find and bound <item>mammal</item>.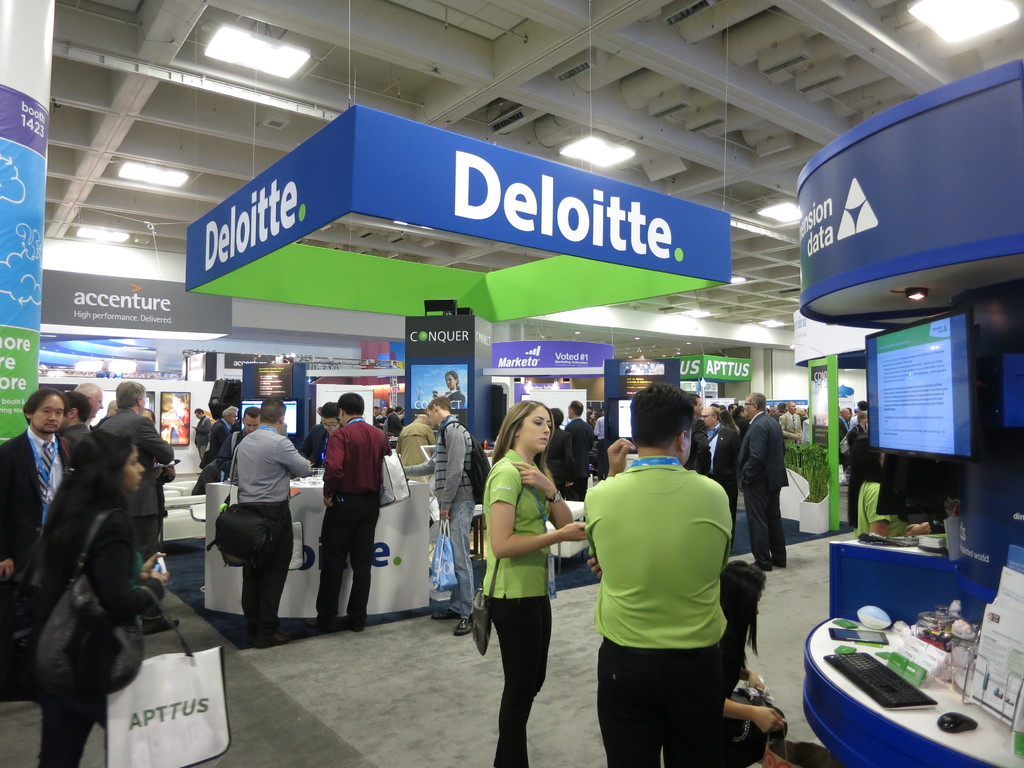
Bound: 739:392:790:569.
